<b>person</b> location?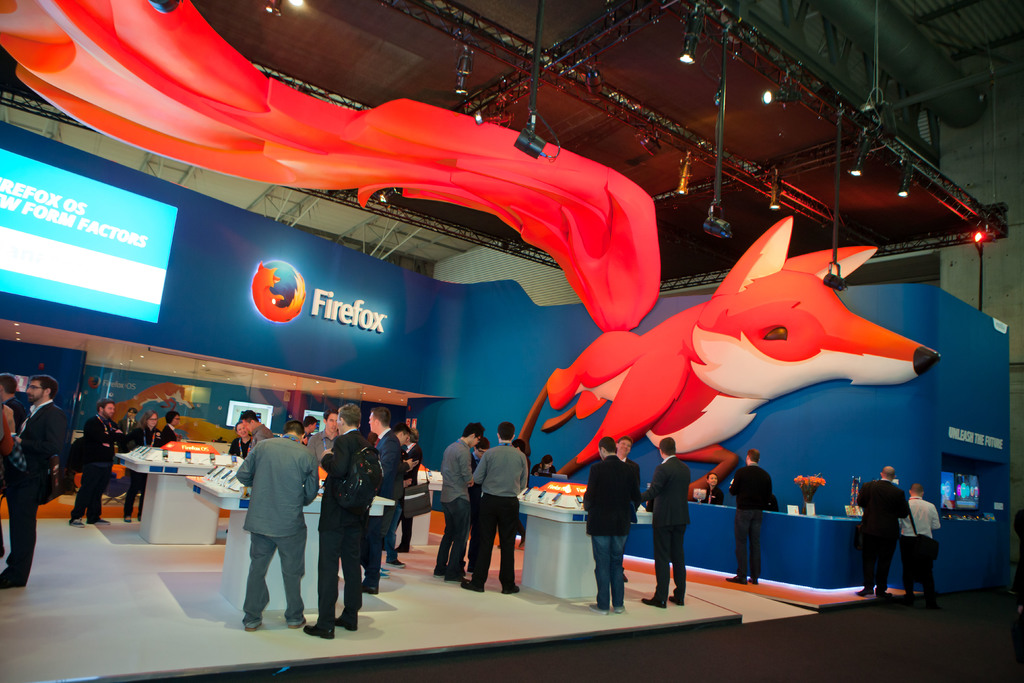
584, 443, 636, 607
